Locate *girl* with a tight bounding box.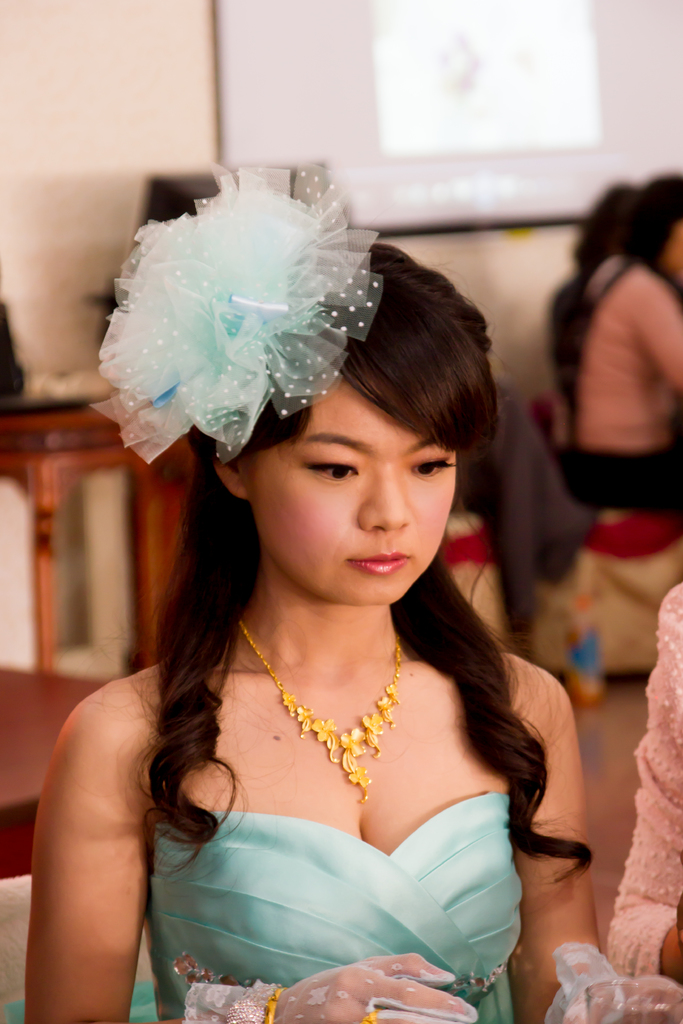
(19, 168, 682, 1023).
